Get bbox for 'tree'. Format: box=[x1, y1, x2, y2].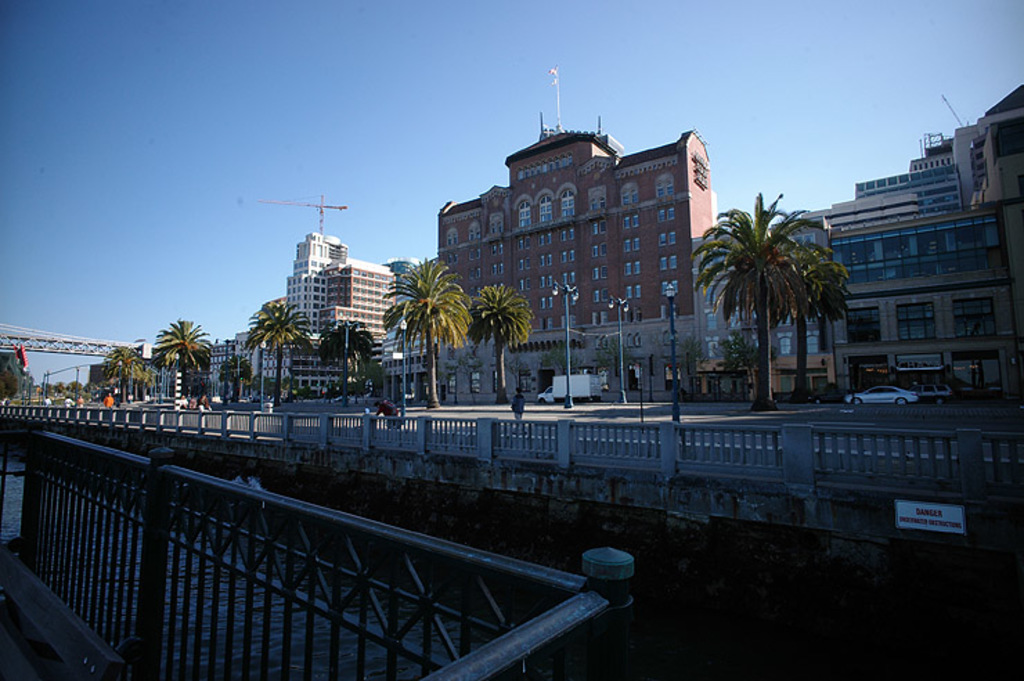
box=[100, 335, 162, 404].
